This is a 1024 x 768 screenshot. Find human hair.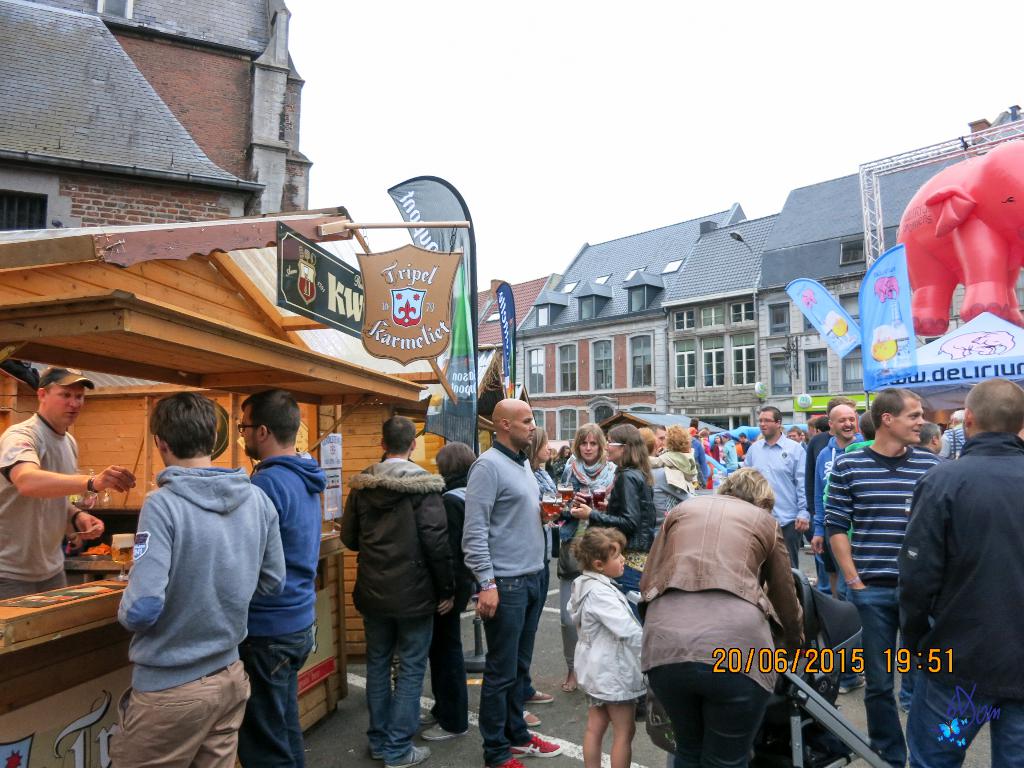
Bounding box: region(576, 424, 604, 448).
